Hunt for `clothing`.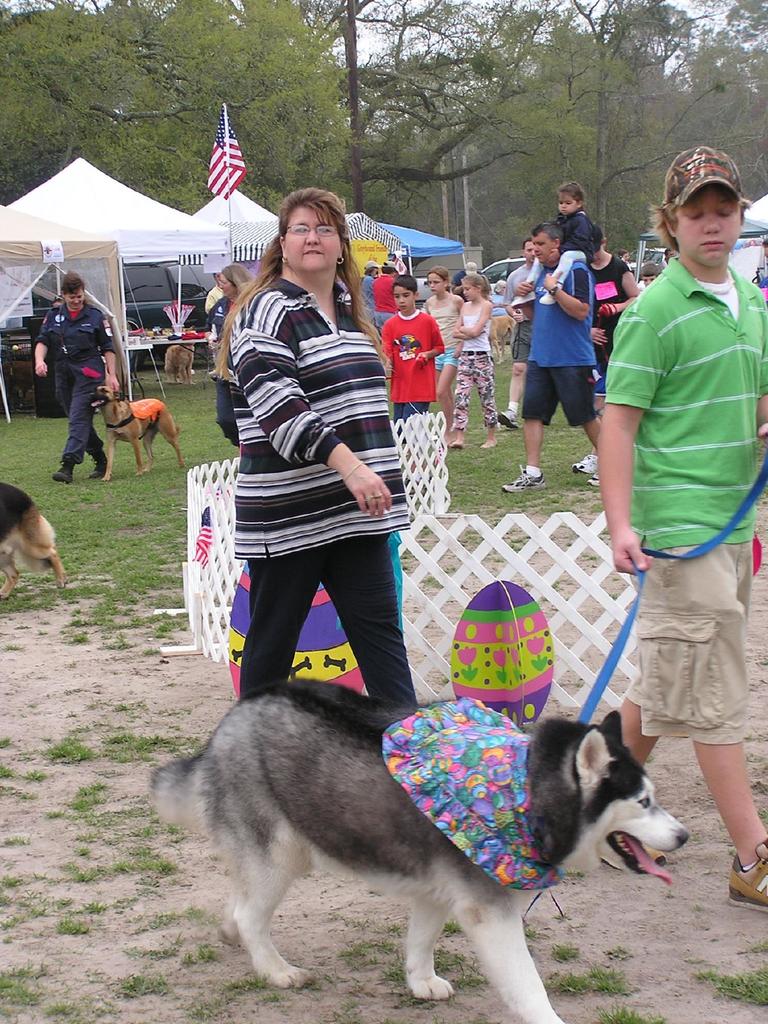
Hunted down at {"x1": 451, "y1": 268, "x2": 486, "y2": 301}.
